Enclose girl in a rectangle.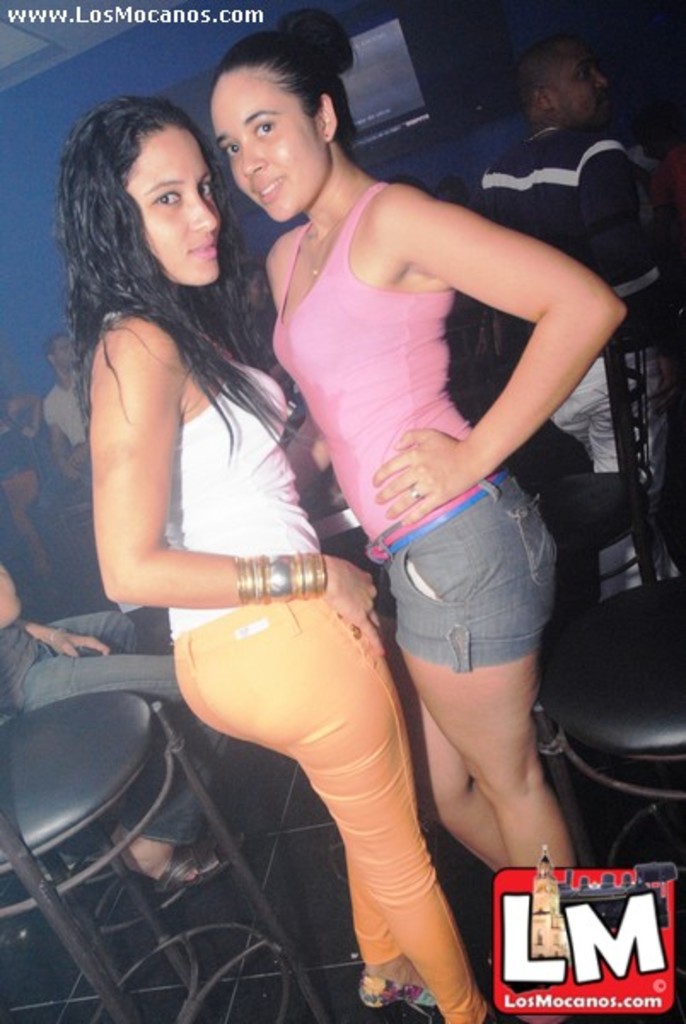
<bbox>203, 0, 637, 876</bbox>.
